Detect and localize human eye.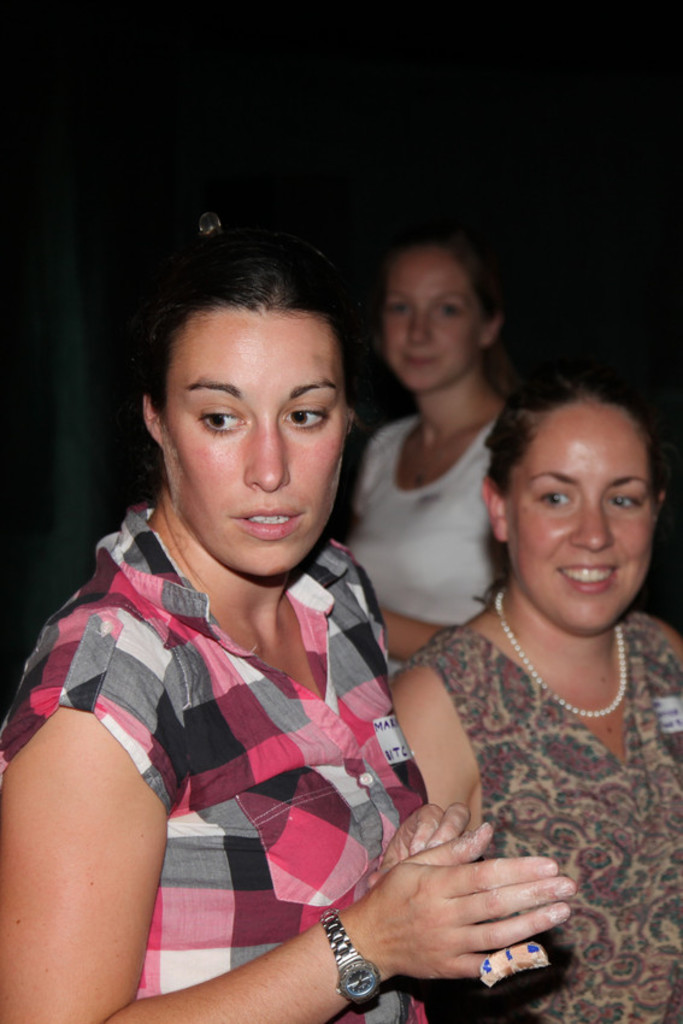
Localized at locate(195, 405, 248, 437).
